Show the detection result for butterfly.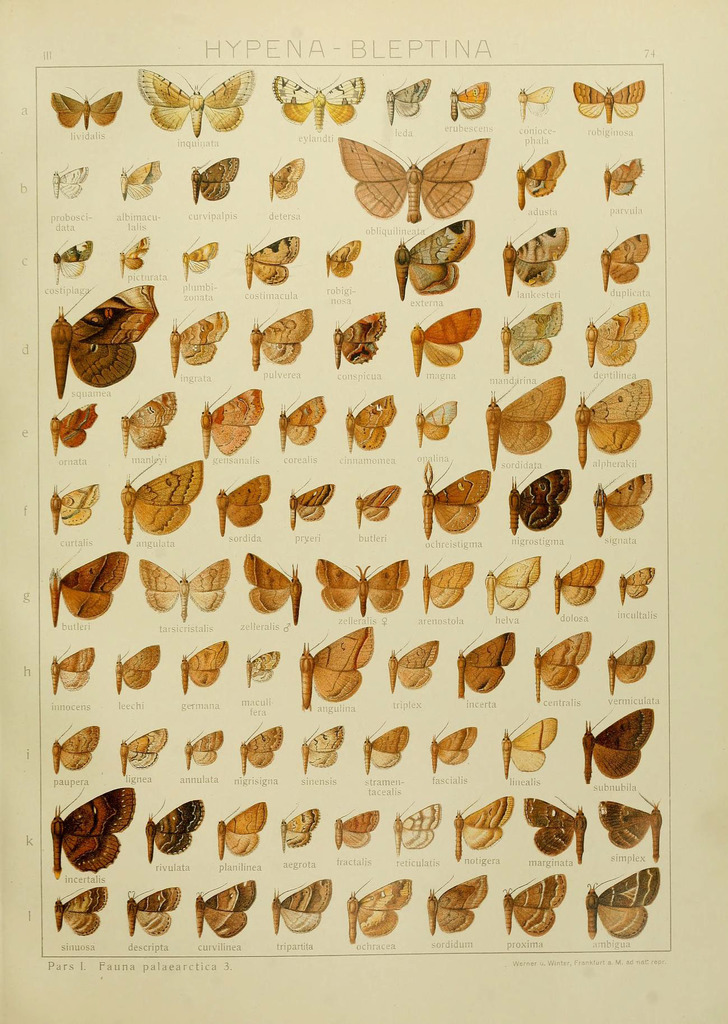
493/296/563/373.
